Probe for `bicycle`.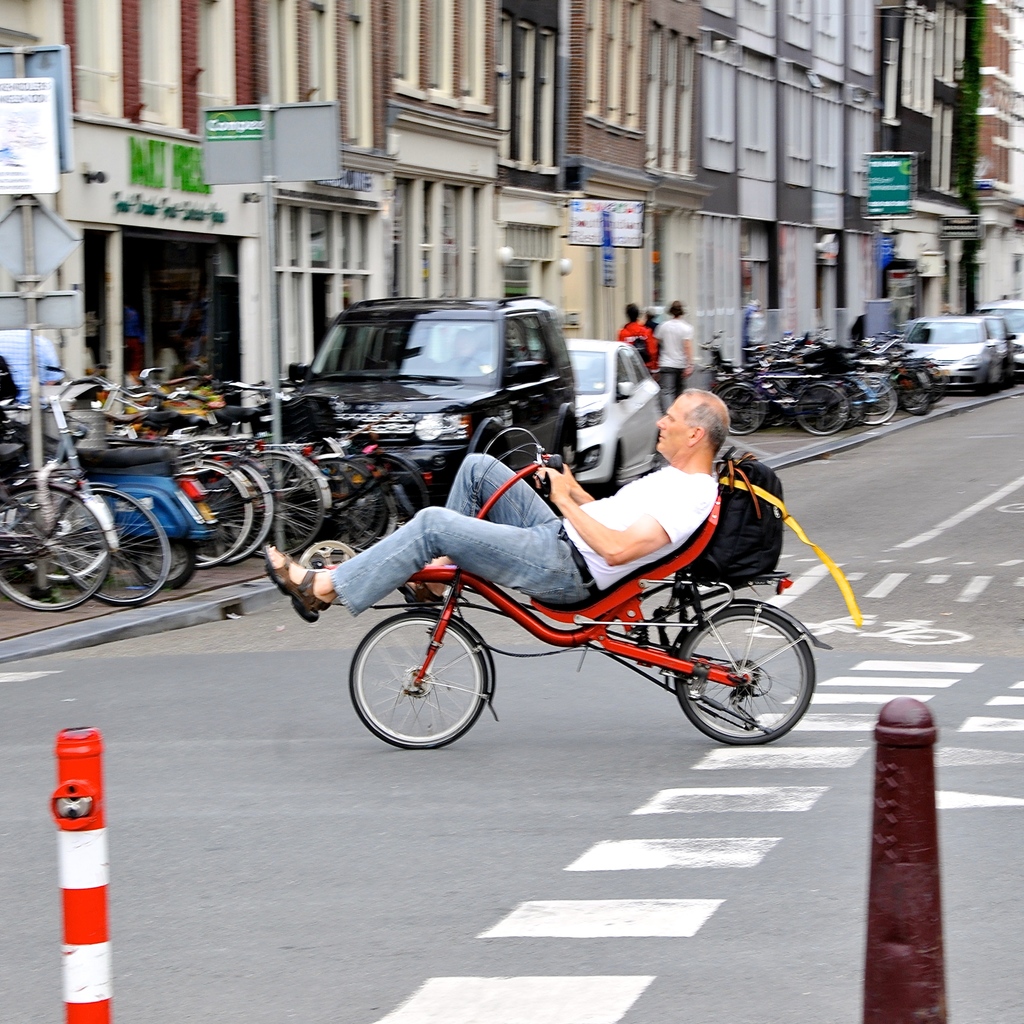
Probe result: bbox=(708, 370, 835, 435).
